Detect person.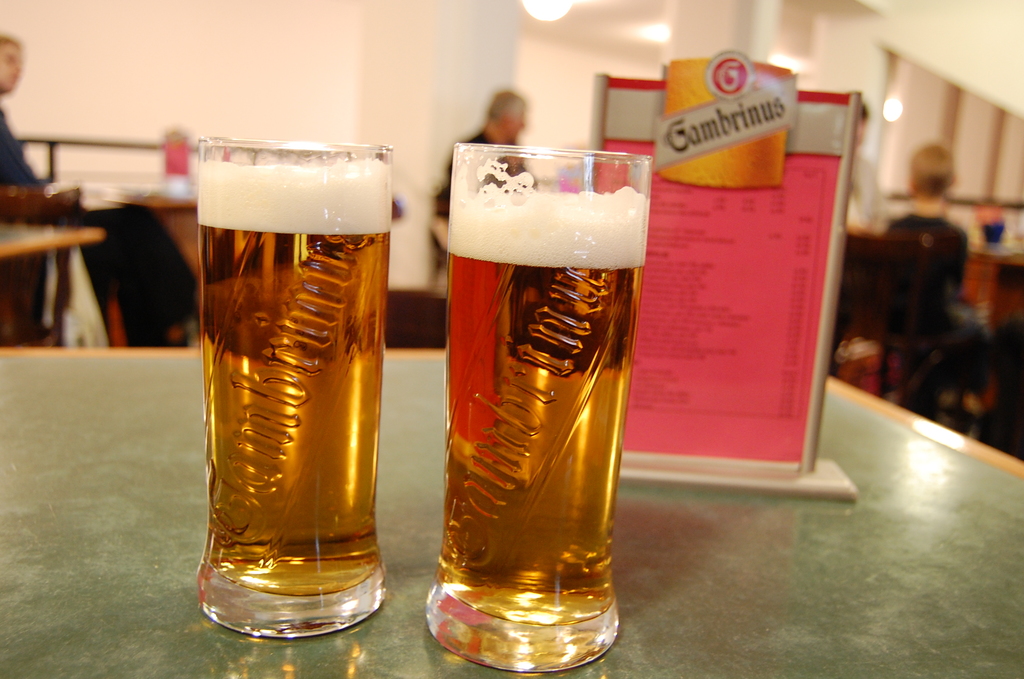
Detected at l=877, t=143, r=978, b=345.
